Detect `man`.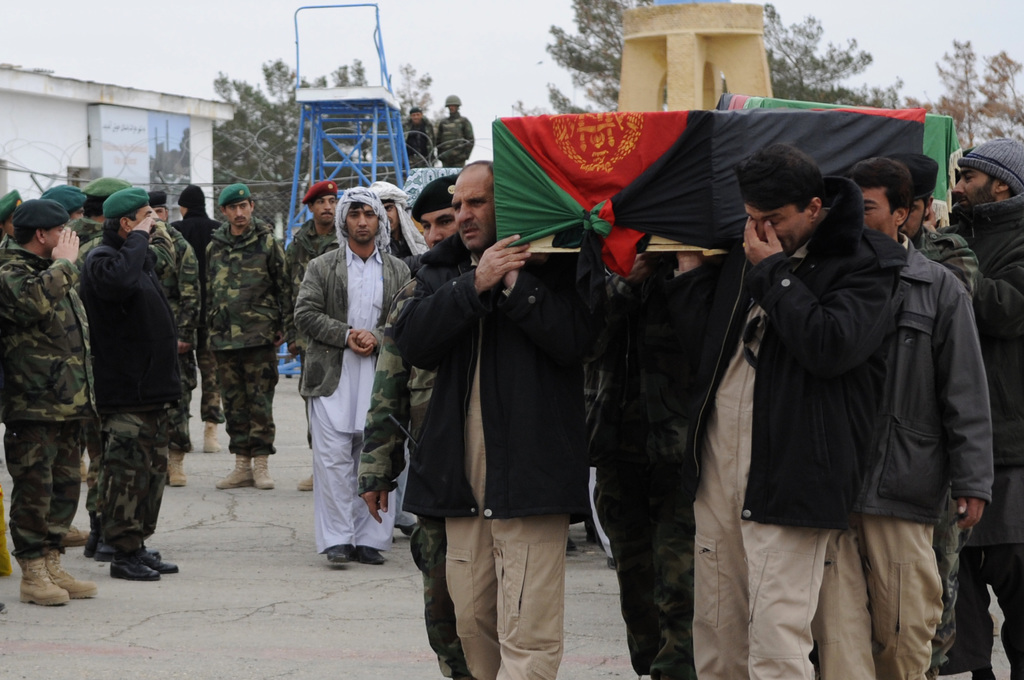
Detected at 0, 204, 107, 608.
